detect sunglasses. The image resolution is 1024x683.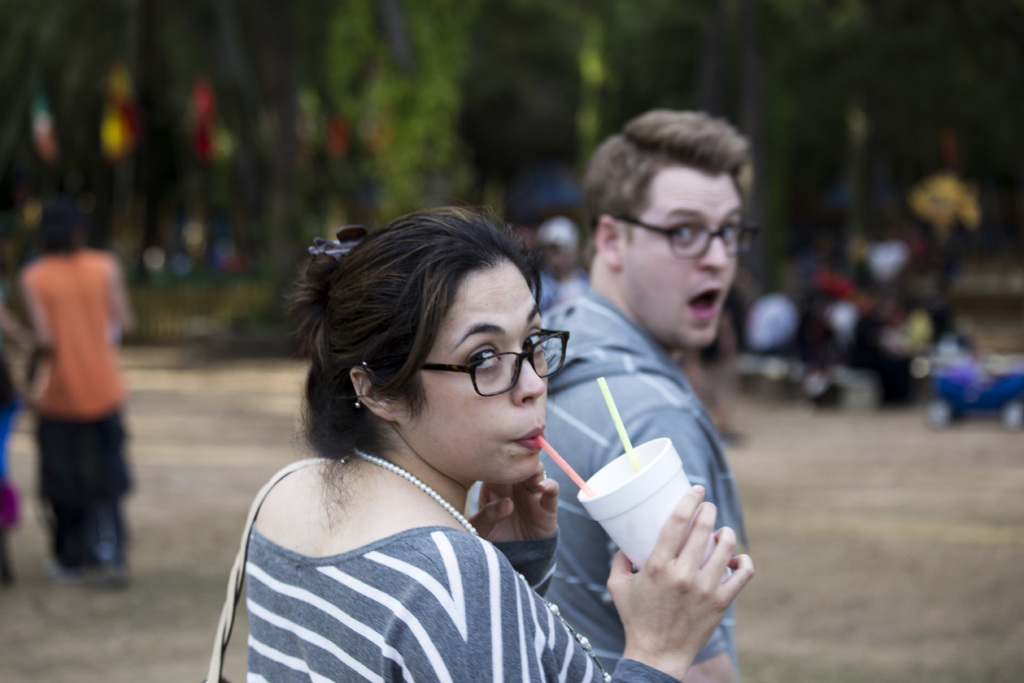
618/220/764/263.
